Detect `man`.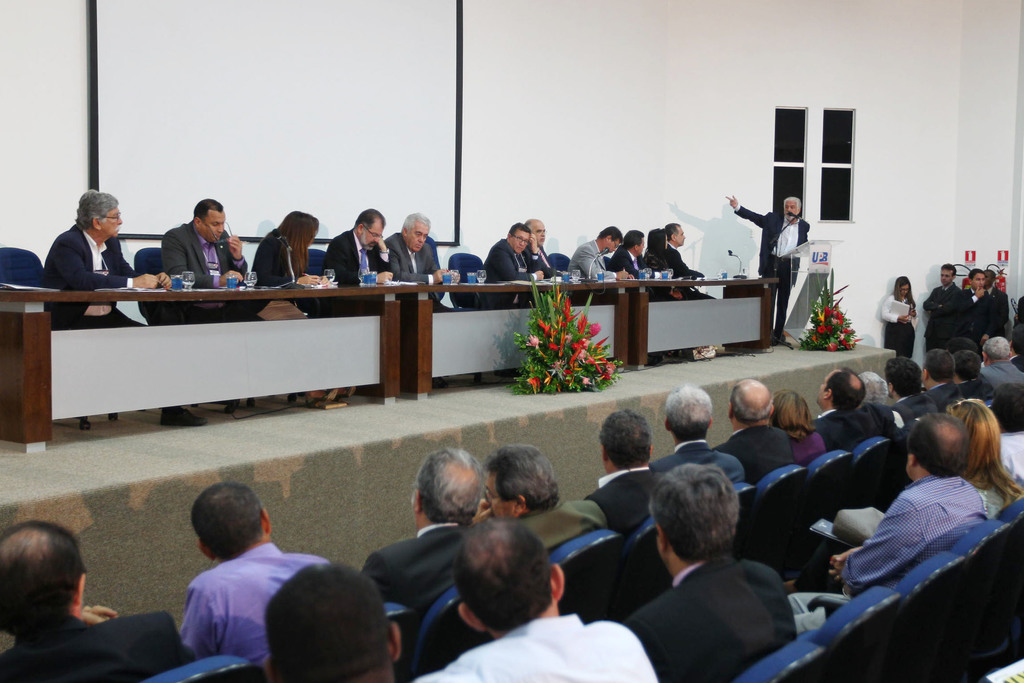
Detected at rect(714, 370, 790, 487).
